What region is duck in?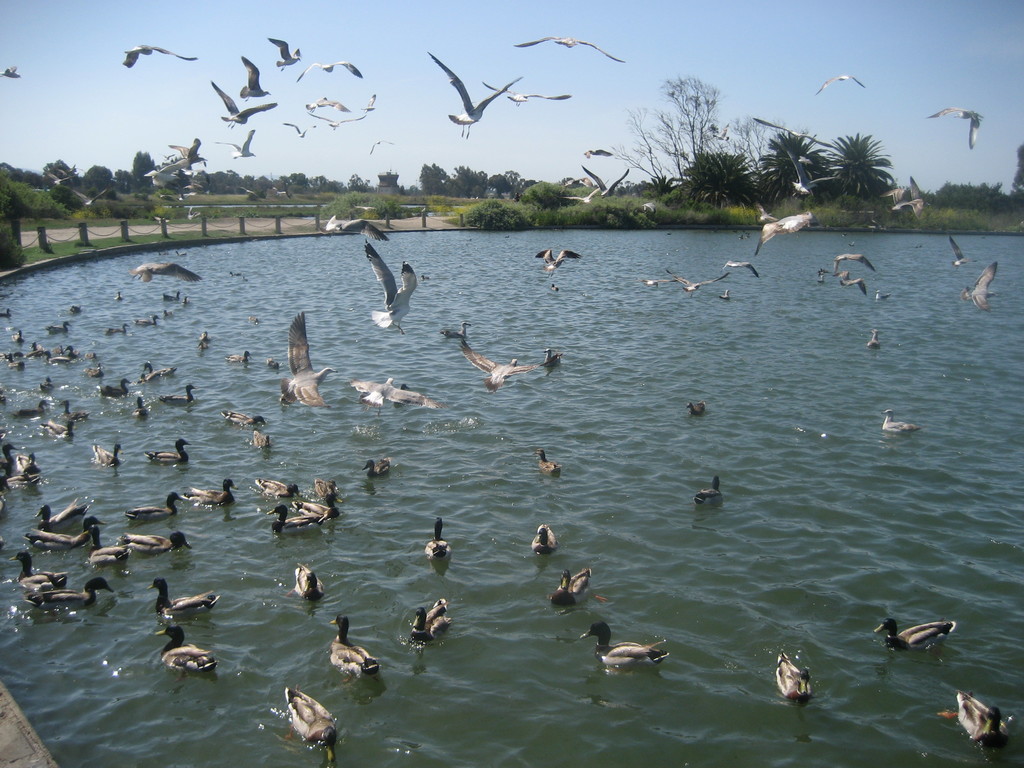
bbox=(409, 606, 456, 643).
